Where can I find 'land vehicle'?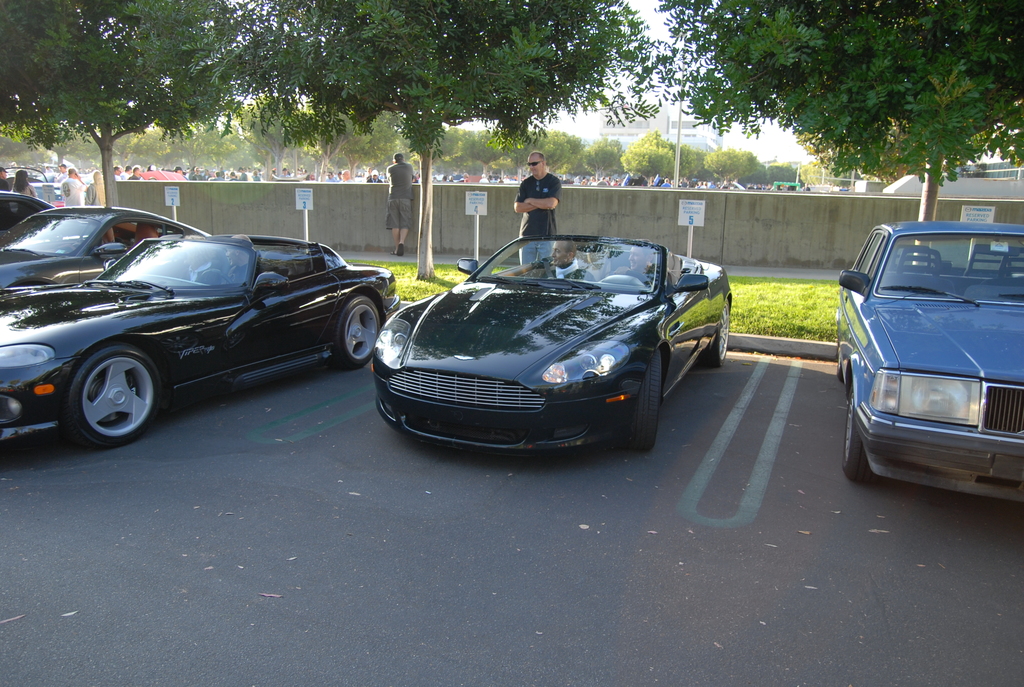
You can find it at box(0, 231, 402, 452).
